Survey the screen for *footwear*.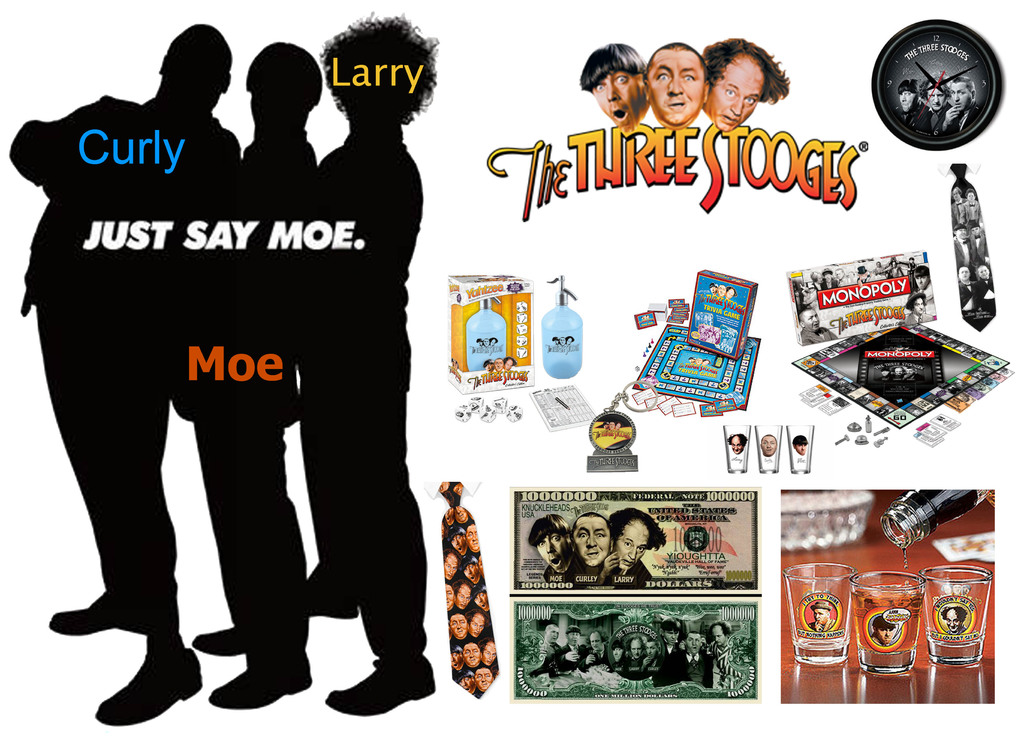
Survey found: bbox=(308, 571, 359, 621).
